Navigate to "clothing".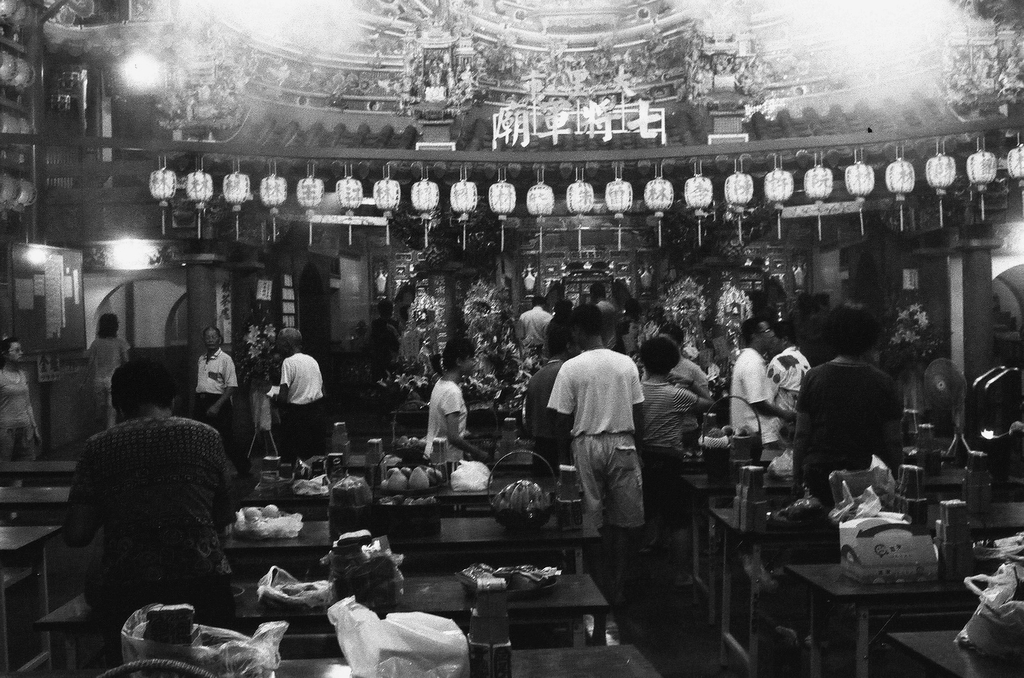
Navigation target: (0, 362, 40, 464).
